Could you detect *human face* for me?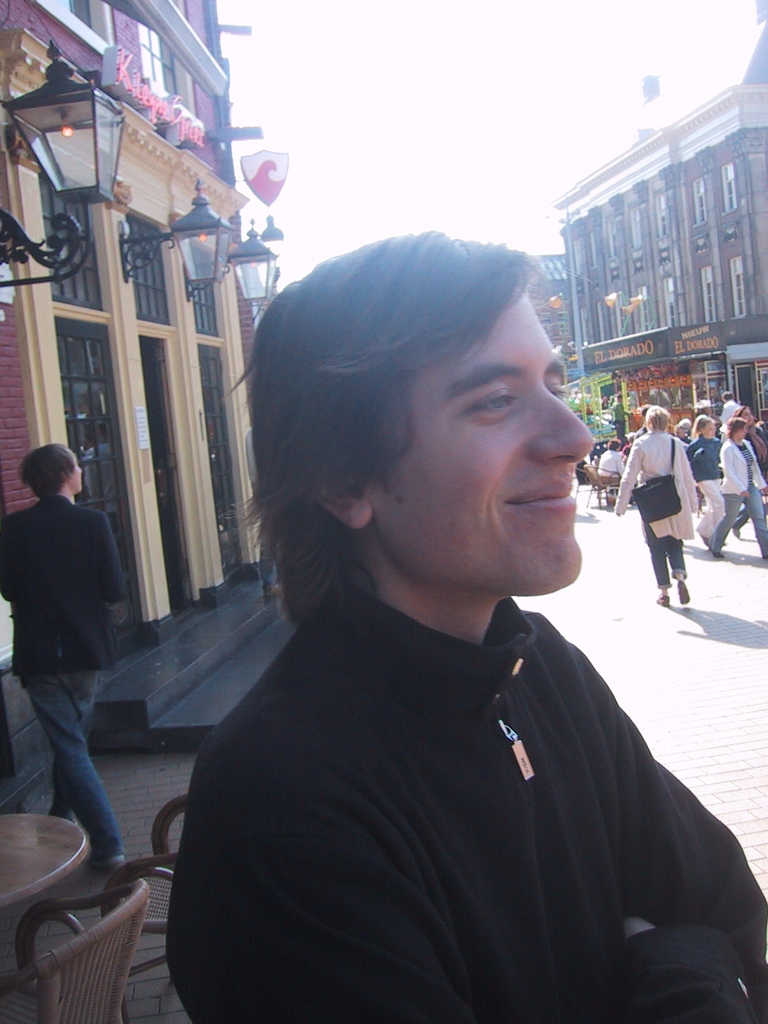
Detection result: select_region(74, 463, 82, 493).
